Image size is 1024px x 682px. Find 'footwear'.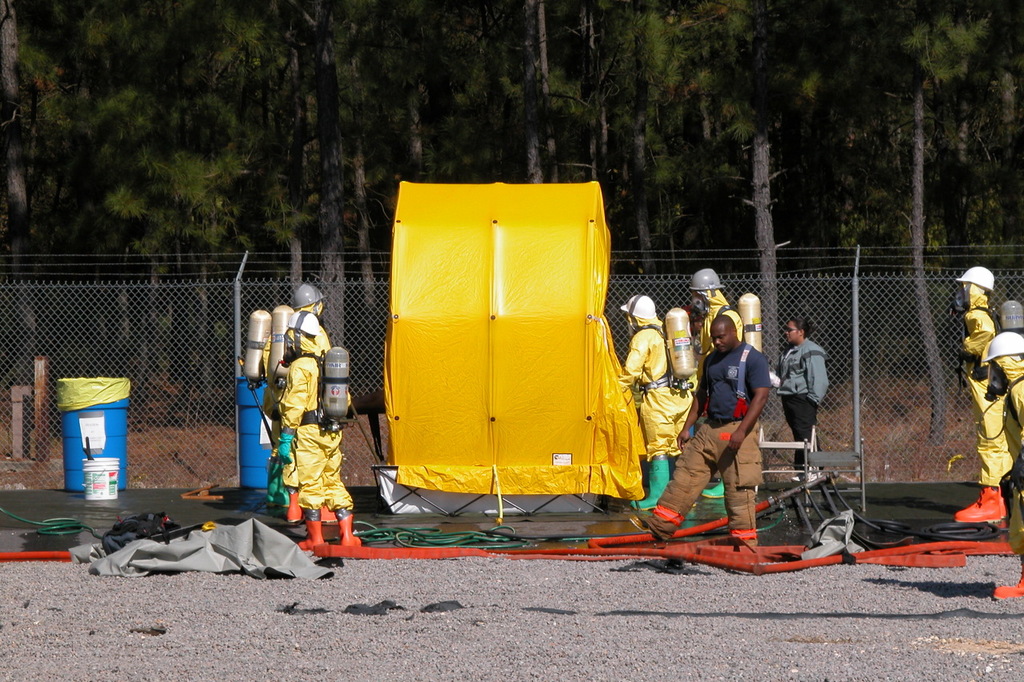
locate(630, 450, 667, 512).
